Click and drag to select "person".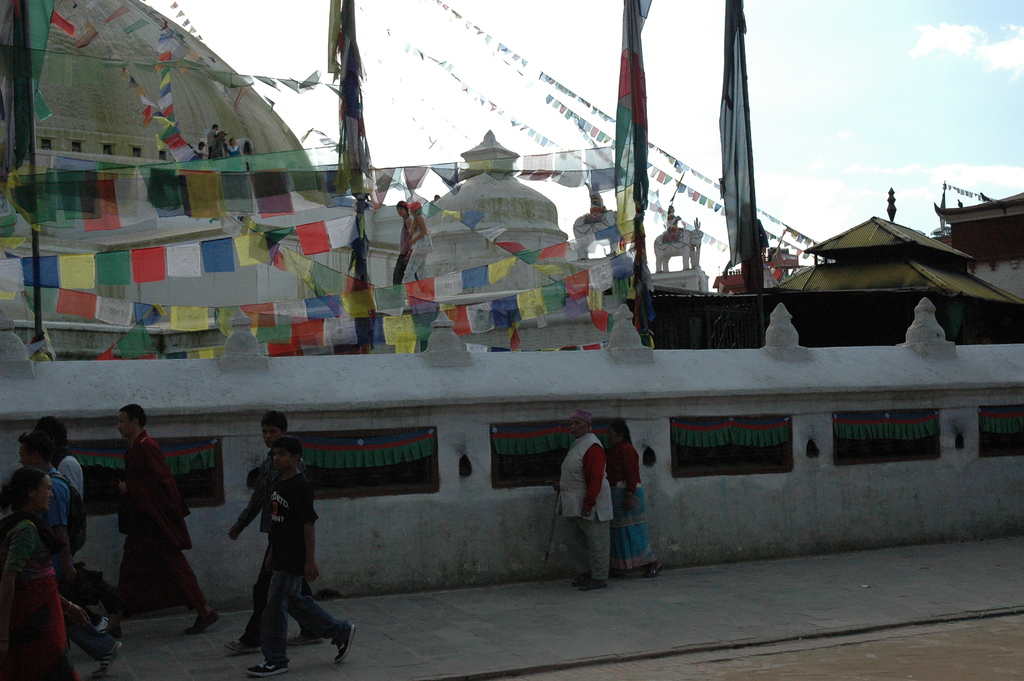
Selection: (left=245, top=435, right=354, bottom=680).
